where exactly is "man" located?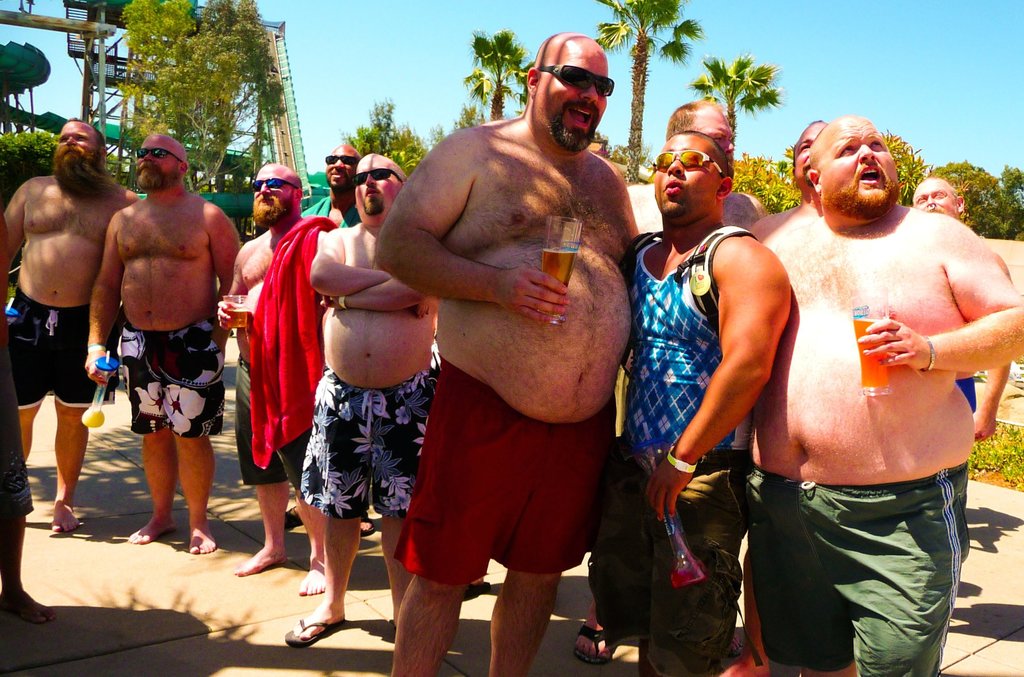
Its bounding box is 0, 120, 140, 532.
